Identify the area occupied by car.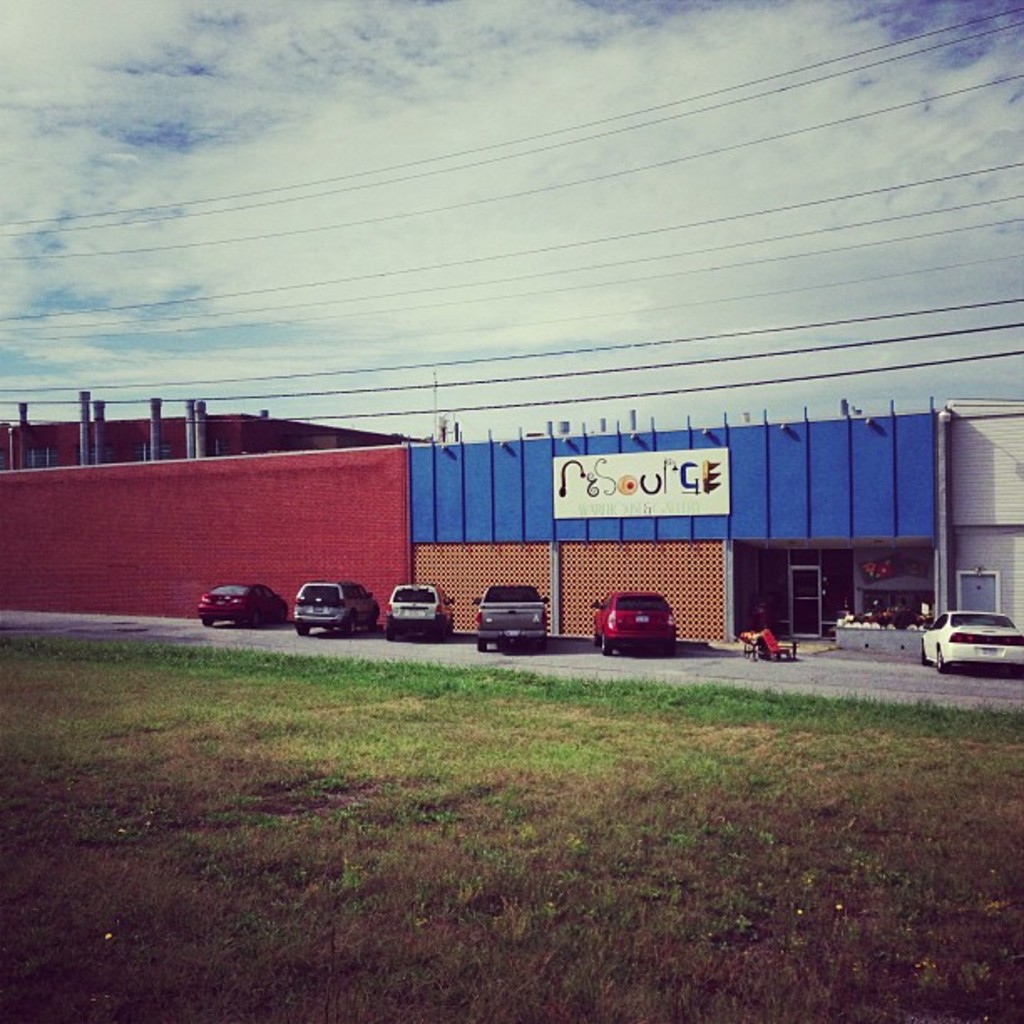
Area: <box>199,581,281,624</box>.
